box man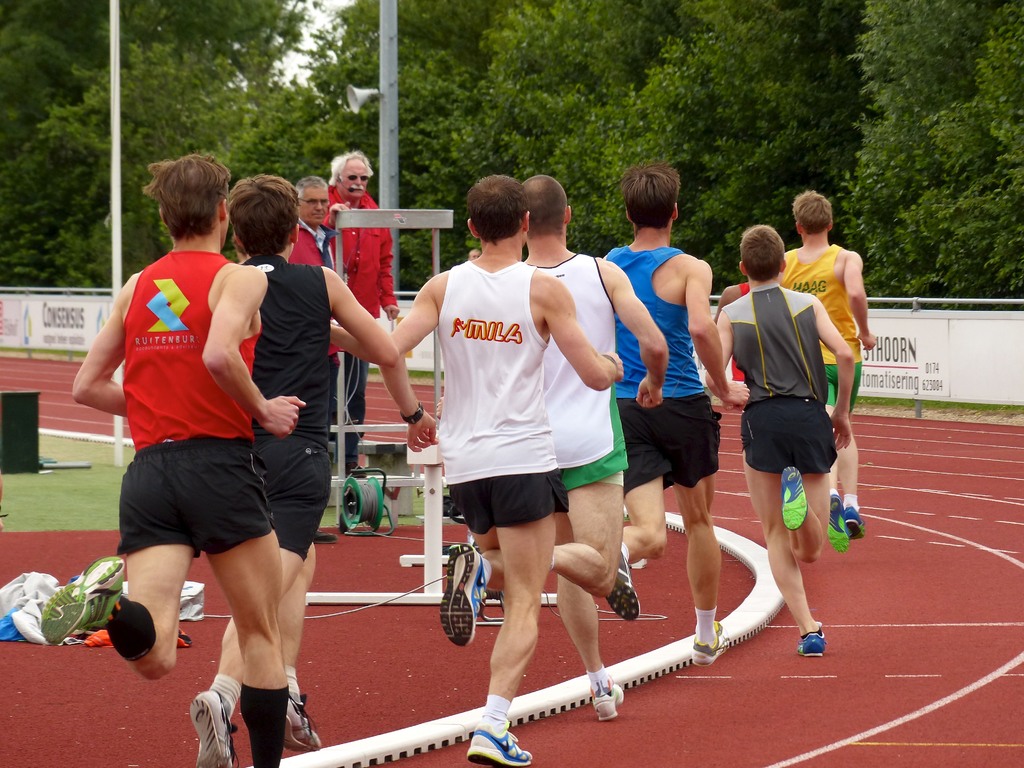
{"x1": 379, "y1": 173, "x2": 628, "y2": 767}
